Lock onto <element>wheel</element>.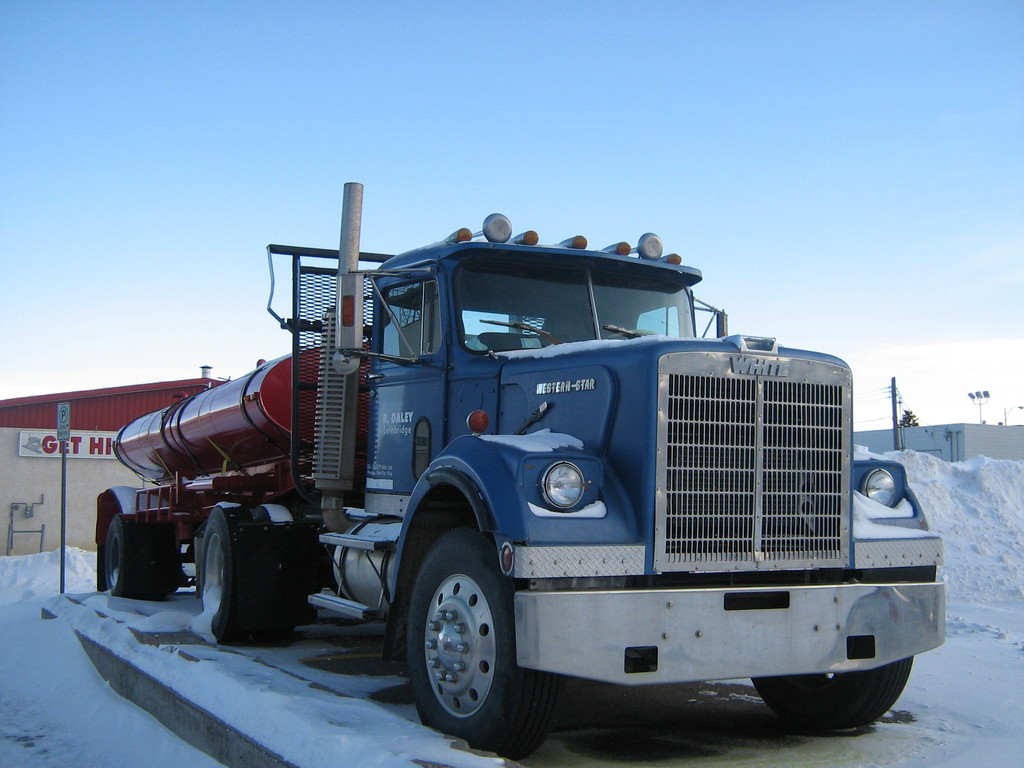
Locked: [left=752, top=659, right=912, bottom=732].
